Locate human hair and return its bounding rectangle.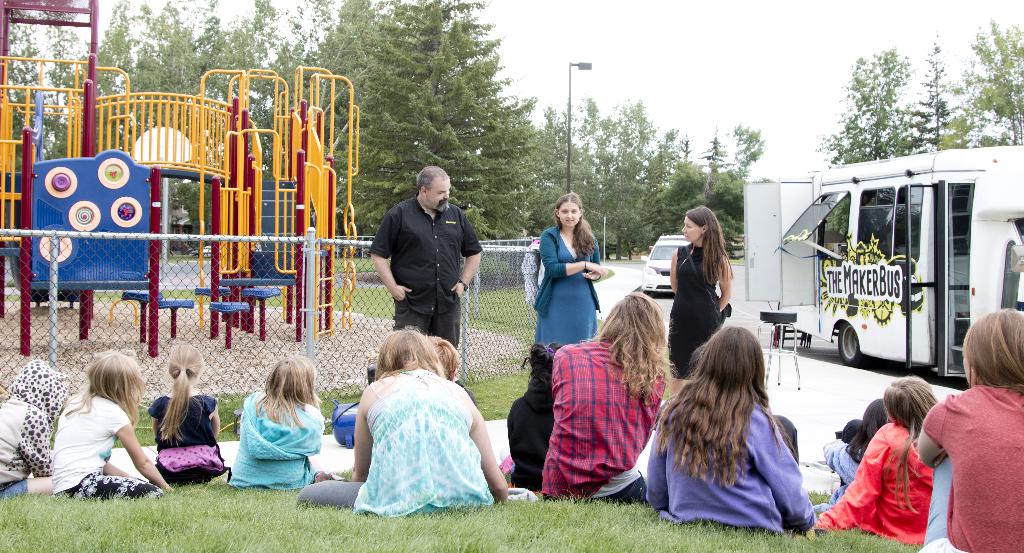
[886, 376, 936, 504].
